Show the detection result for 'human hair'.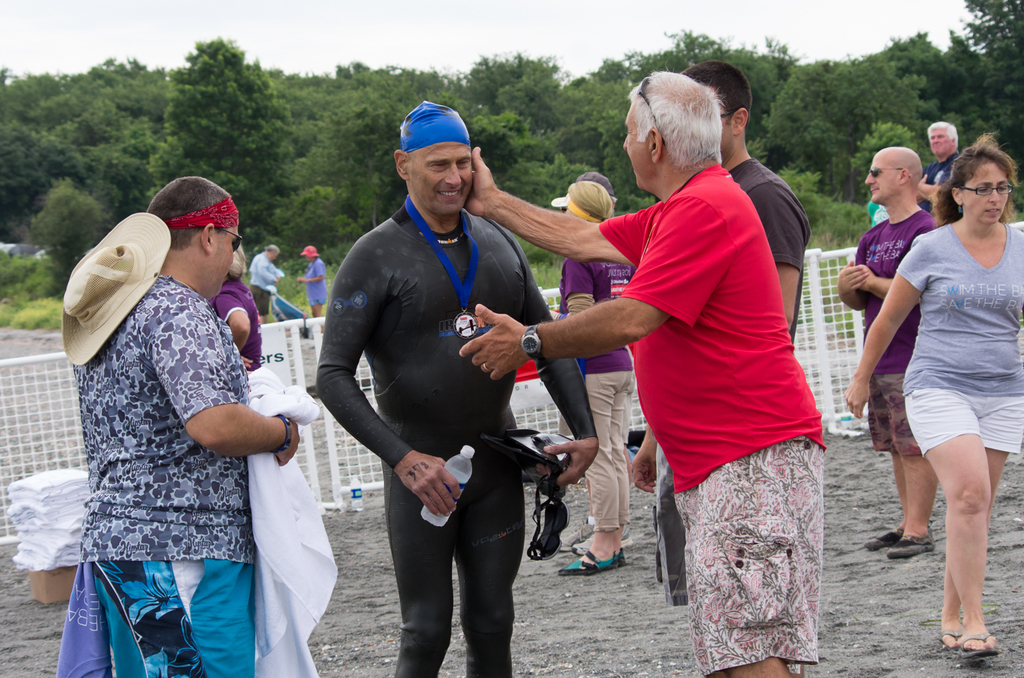
[929,121,957,147].
